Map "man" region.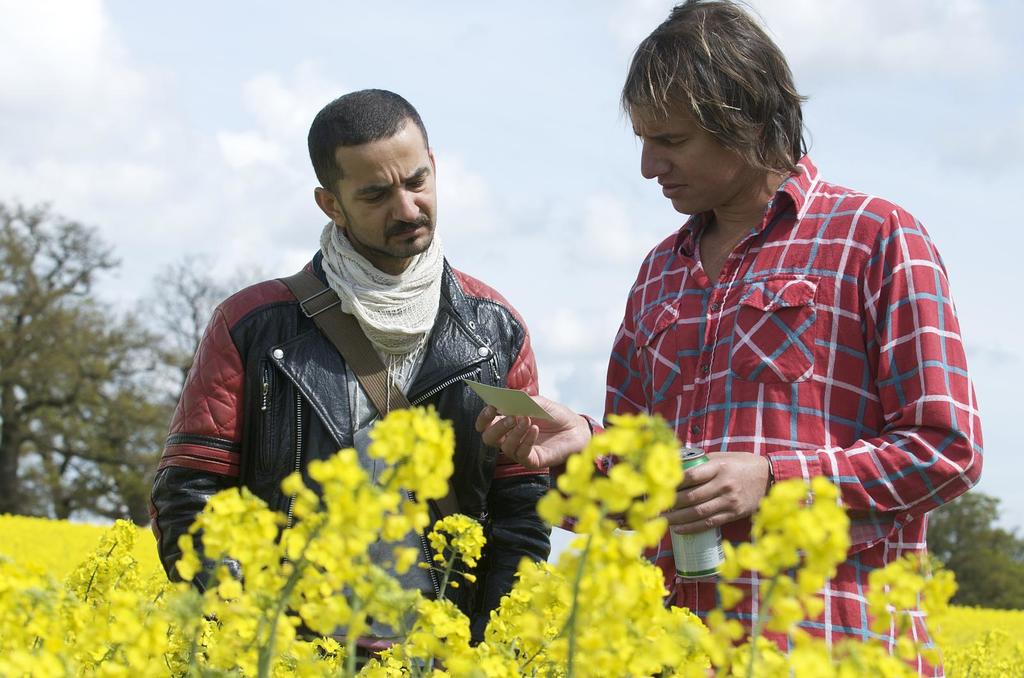
Mapped to bbox=(476, 0, 980, 677).
